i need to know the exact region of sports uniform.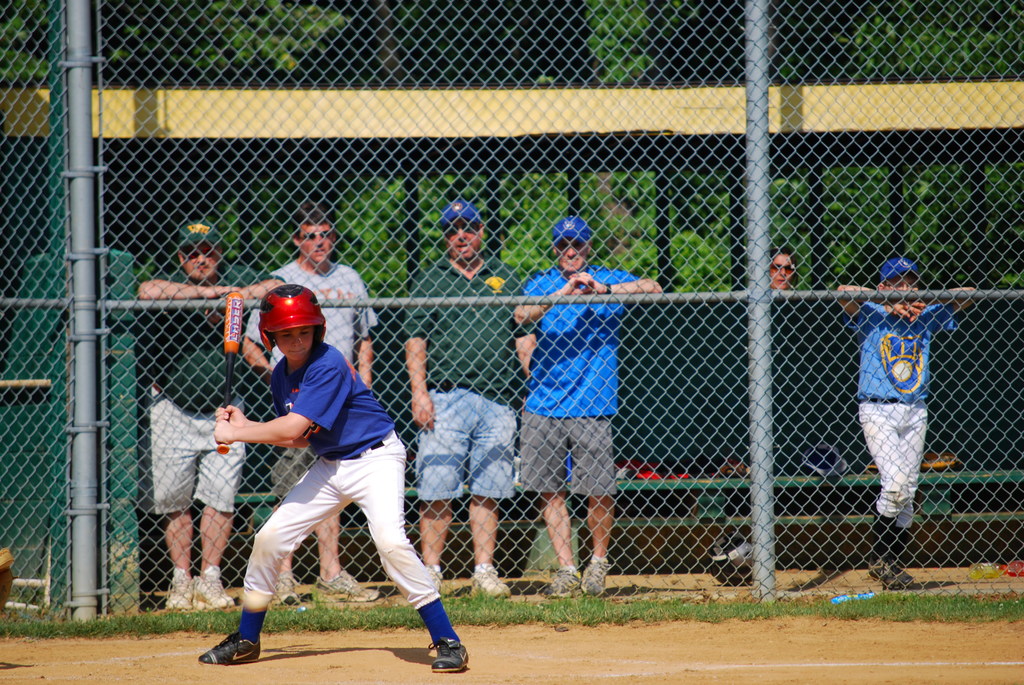
Region: detection(842, 298, 969, 568).
